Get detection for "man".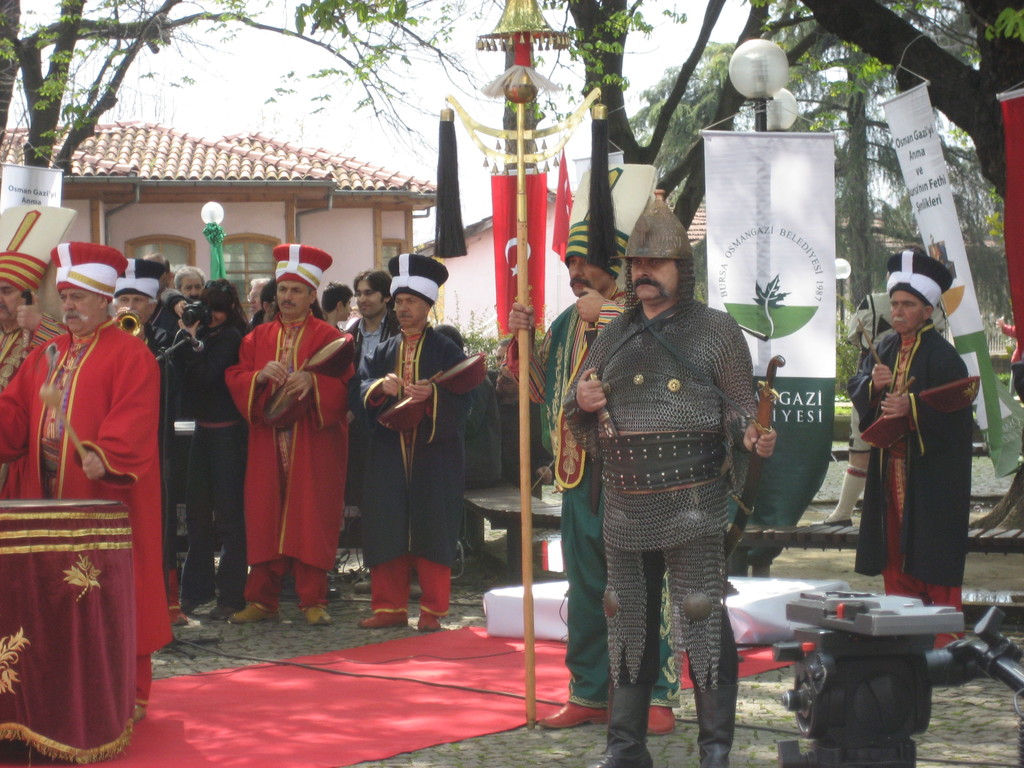
Detection: (502,161,682,740).
